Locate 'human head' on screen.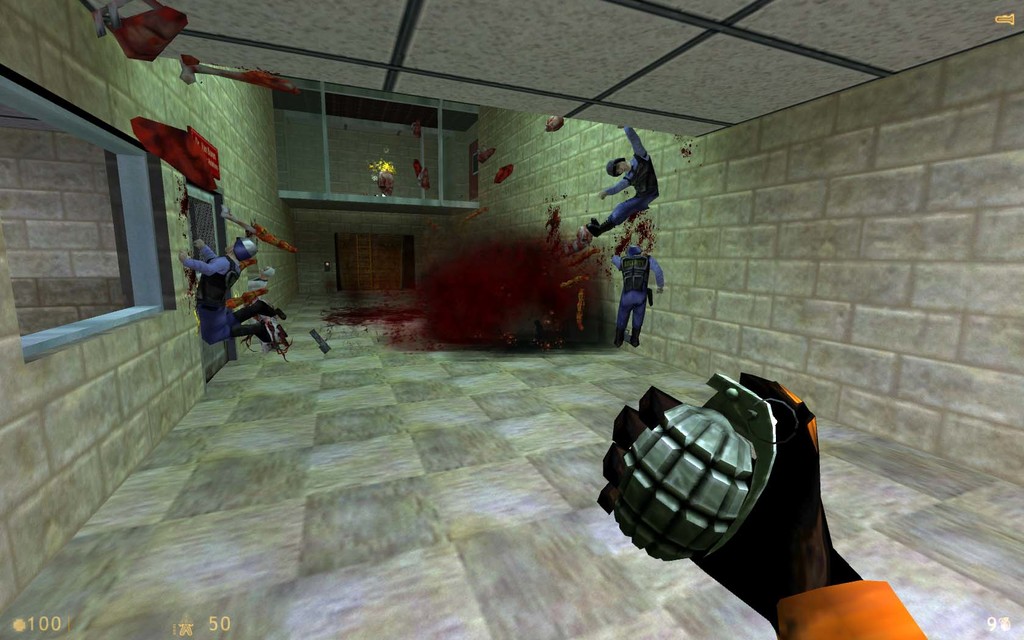
On screen at bbox=(606, 157, 632, 174).
